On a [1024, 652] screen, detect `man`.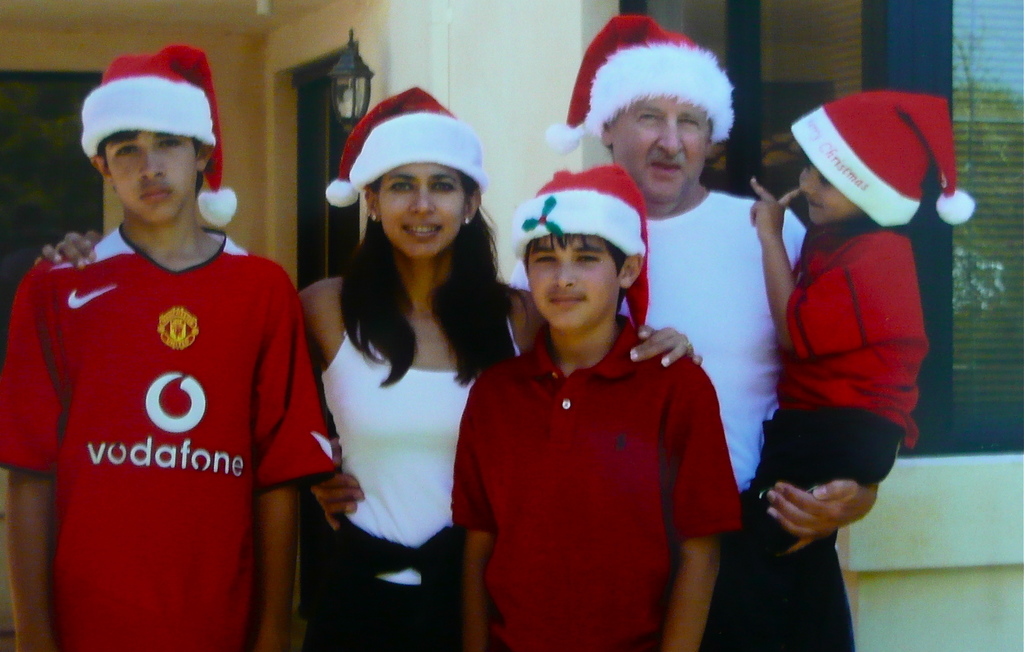
box(501, 0, 893, 651).
